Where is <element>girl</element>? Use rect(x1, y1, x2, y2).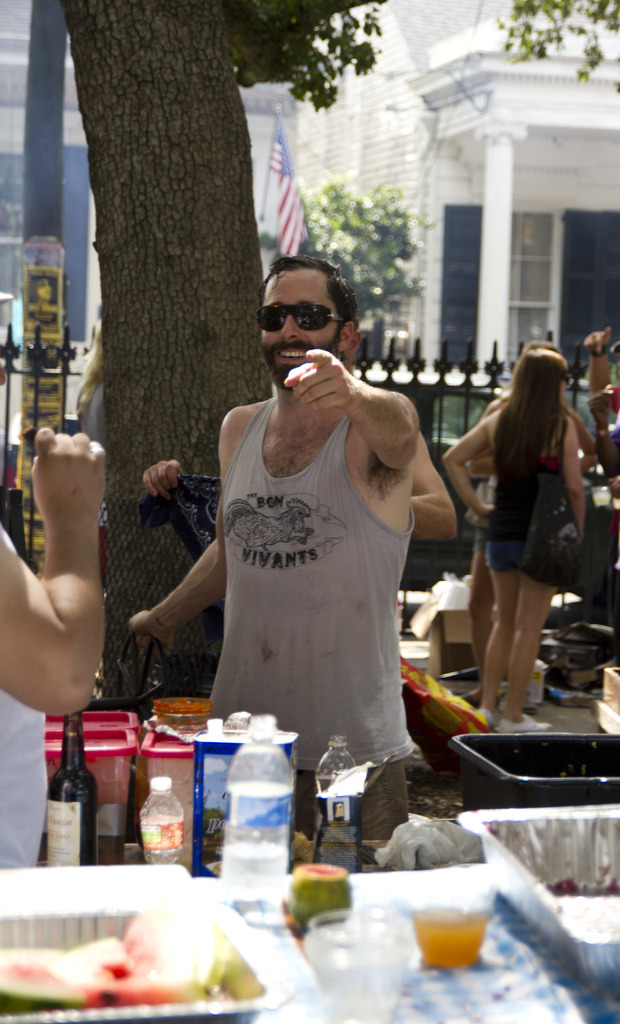
rect(443, 347, 586, 732).
